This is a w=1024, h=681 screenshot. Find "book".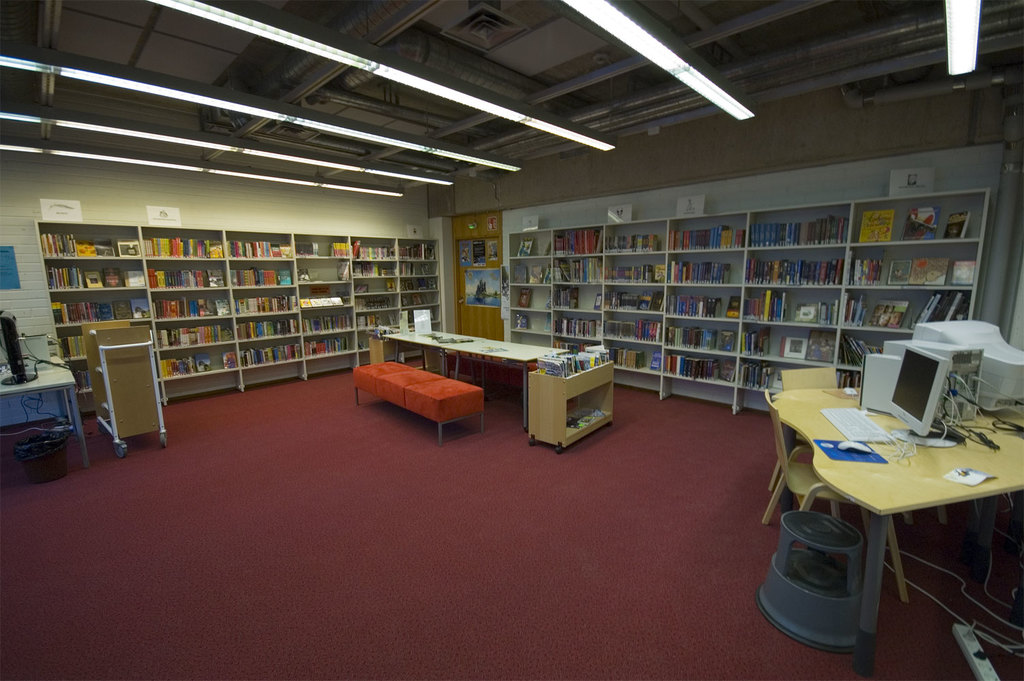
Bounding box: [left=953, top=260, right=977, bottom=283].
